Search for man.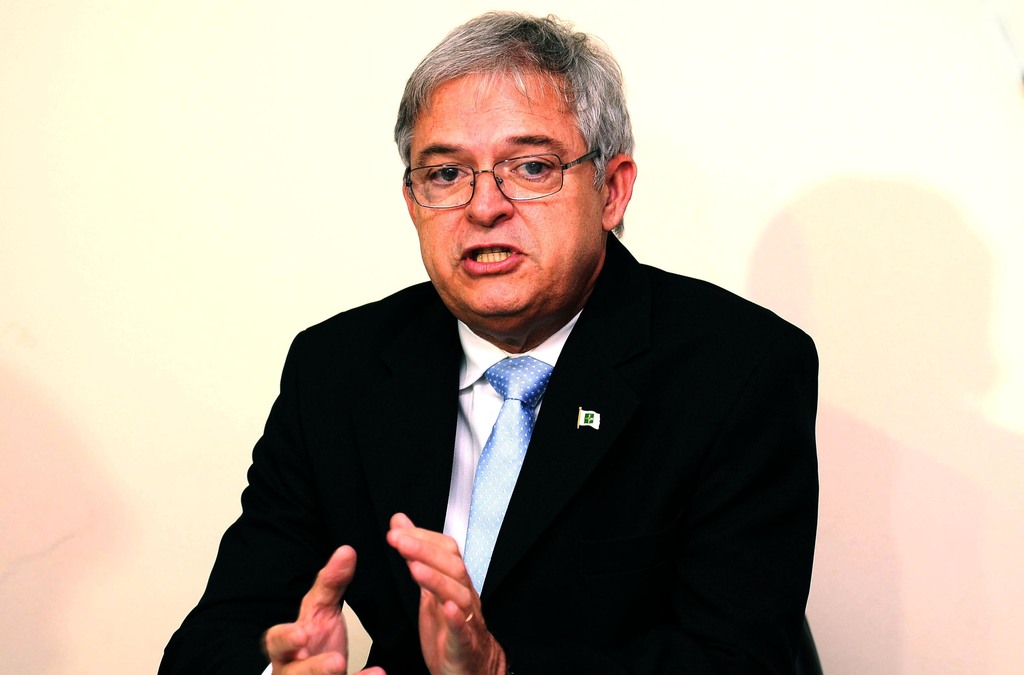
Found at (145, 6, 808, 674).
